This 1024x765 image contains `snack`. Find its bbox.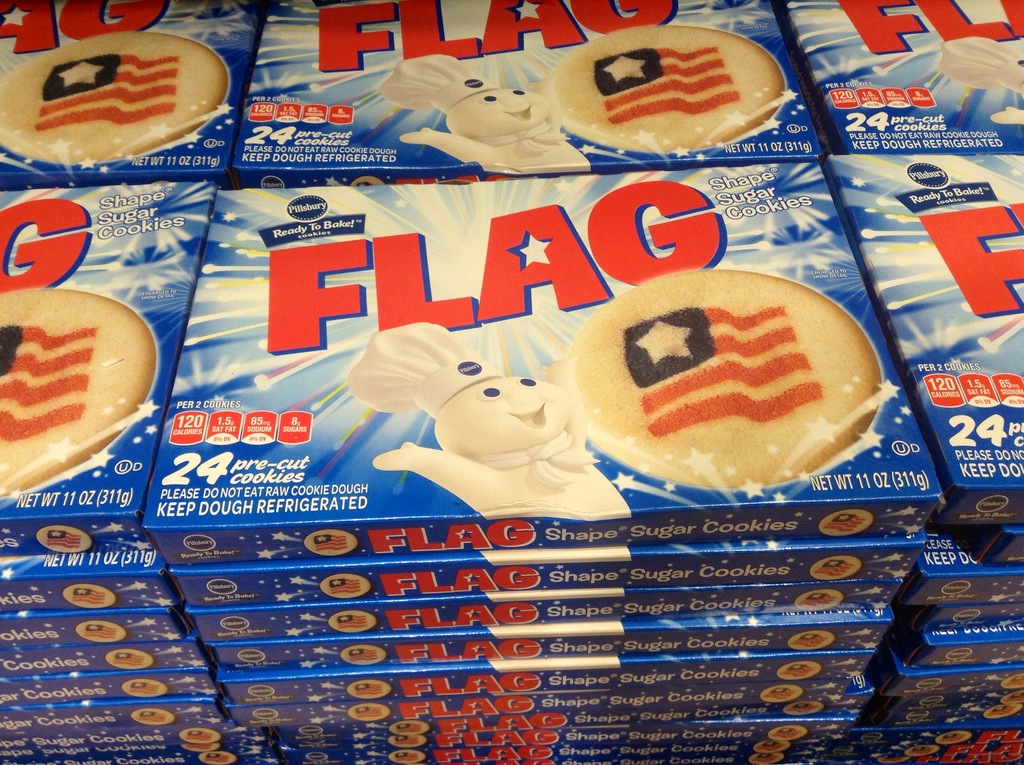
region(338, 644, 384, 664).
